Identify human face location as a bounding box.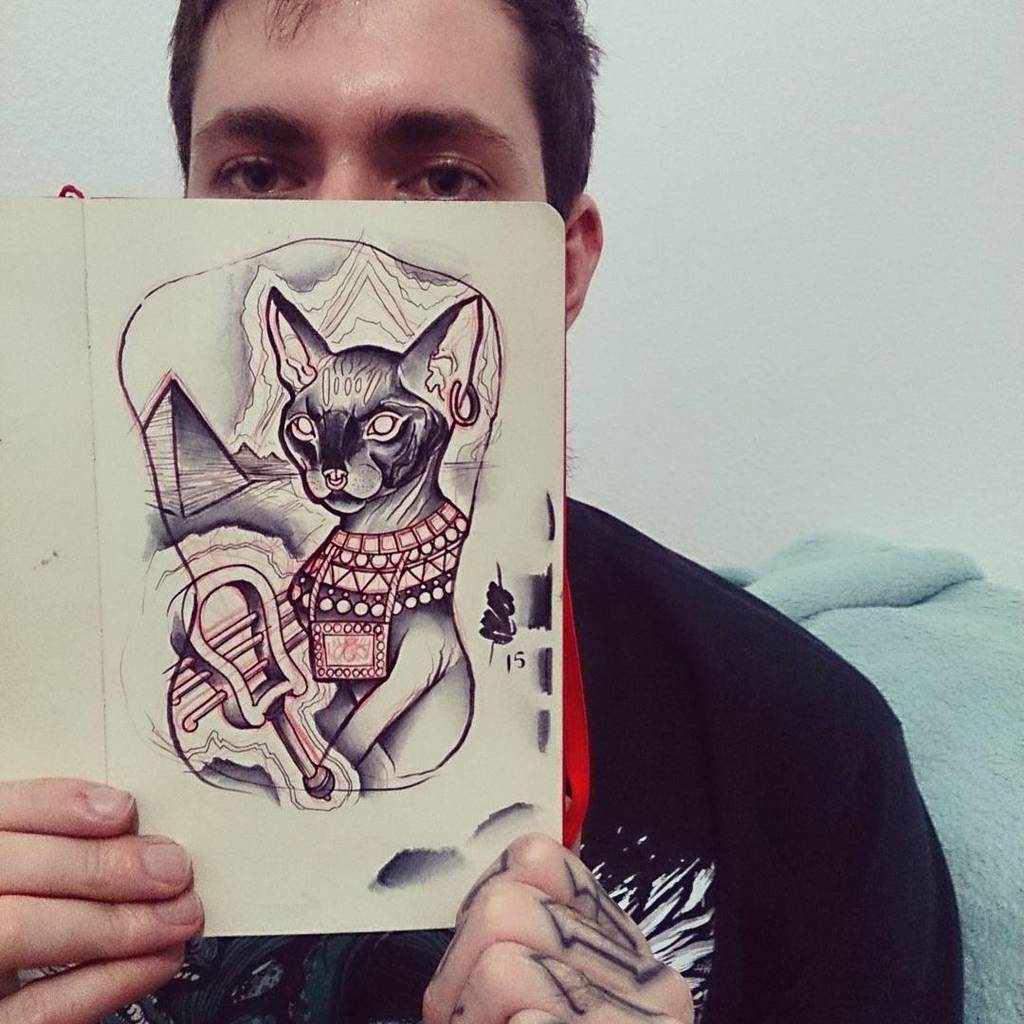
(x1=184, y1=0, x2=541, y2=202).
